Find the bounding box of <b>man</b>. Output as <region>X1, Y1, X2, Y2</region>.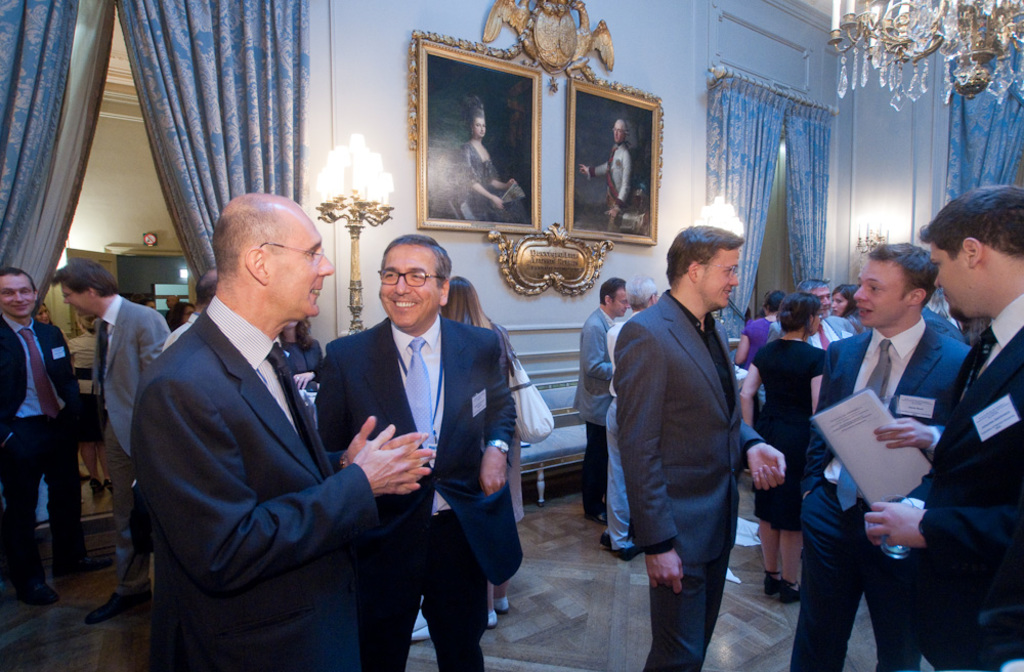
<region>578, 278, 633, 521</region>.
